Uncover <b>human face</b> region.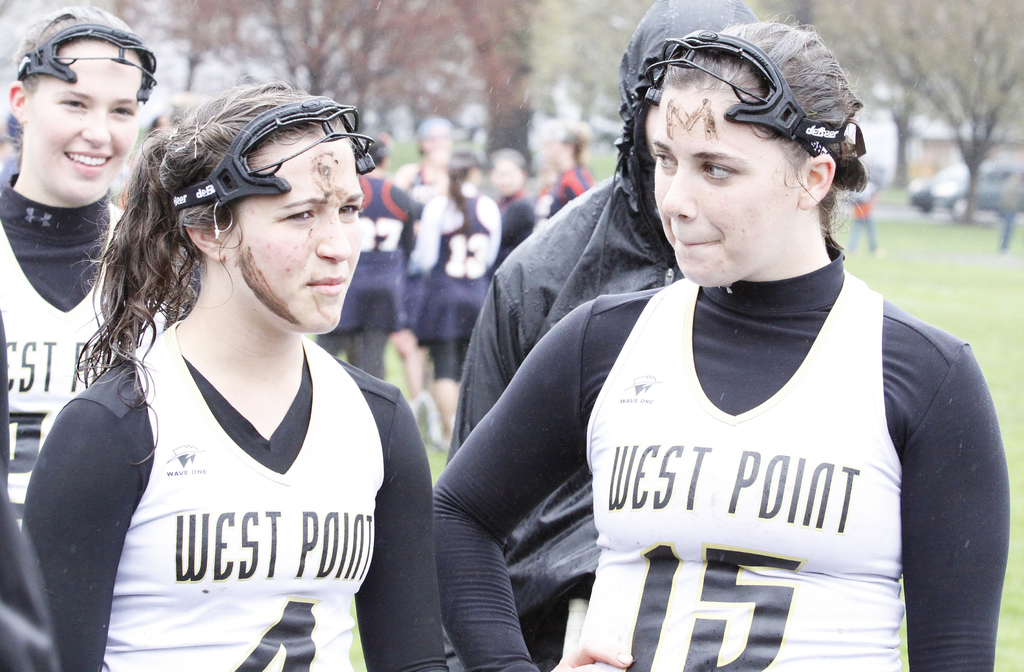
Uncovered: bbox=[657, 78, 795, 282].
